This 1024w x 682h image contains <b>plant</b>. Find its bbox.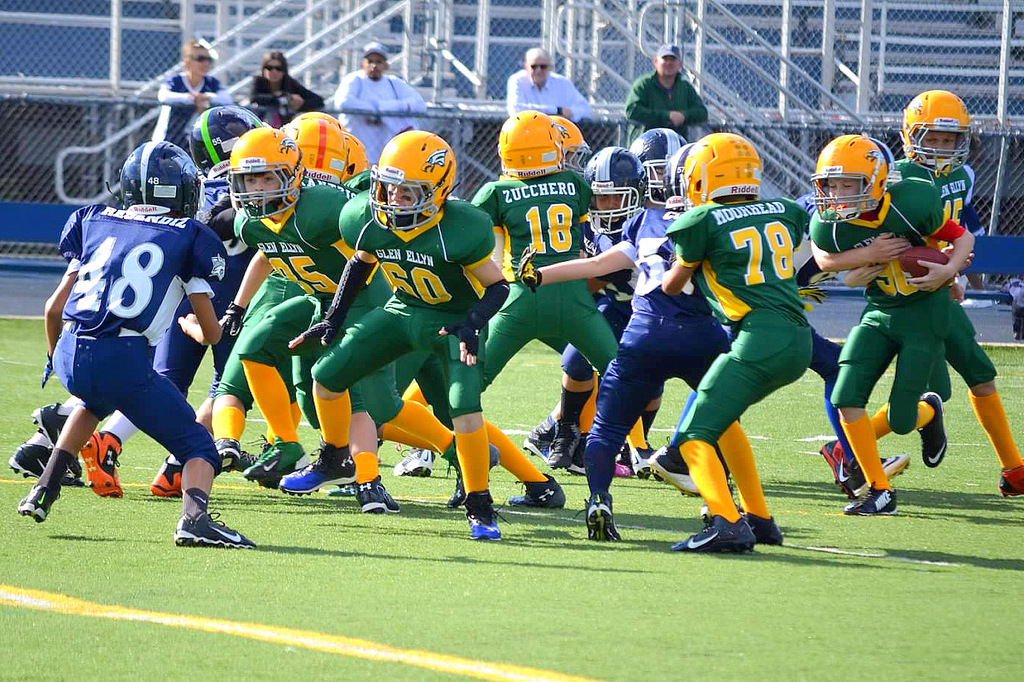
(0, 597, 492, 681).
